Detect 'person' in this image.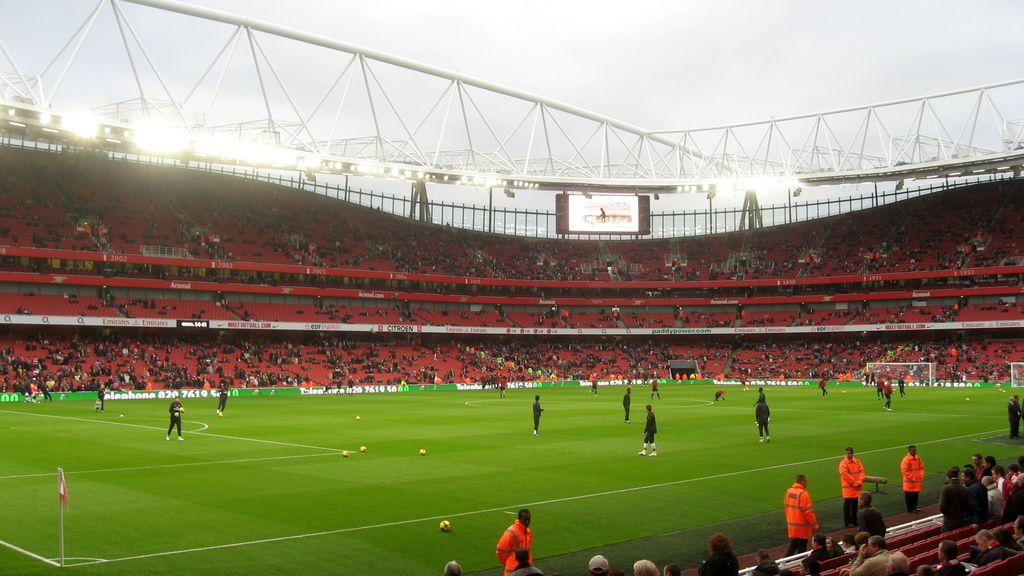
Detection: 692:533:746:575.
